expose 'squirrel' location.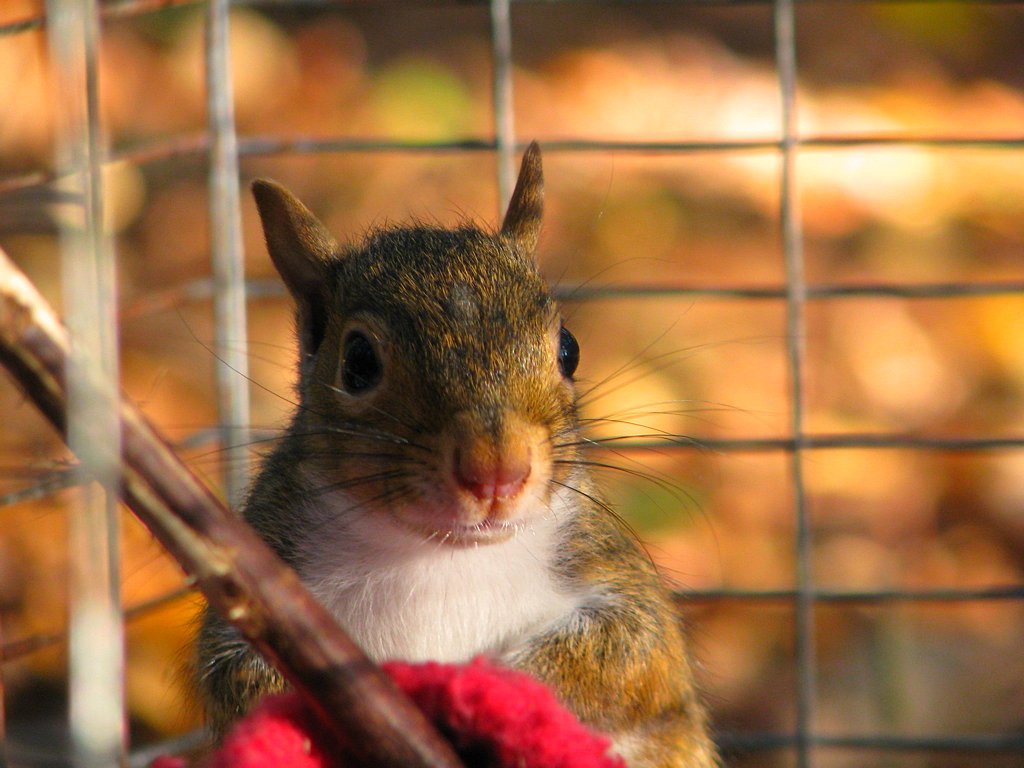
Exposed at 29,136,814,767.
